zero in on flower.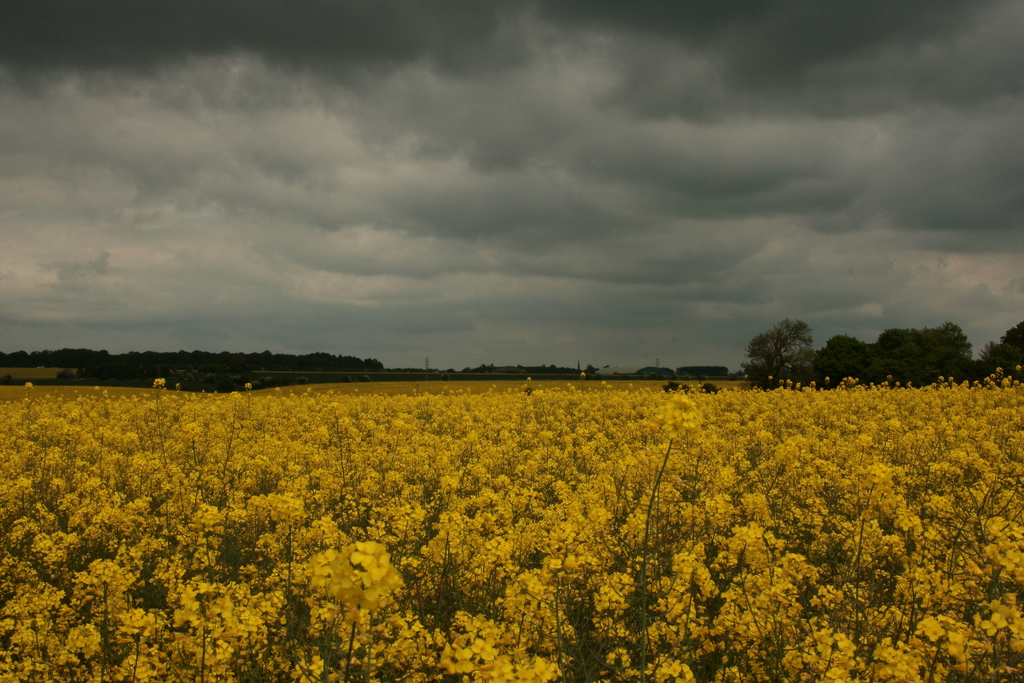
Zeroed in: 332:537:400:623.
